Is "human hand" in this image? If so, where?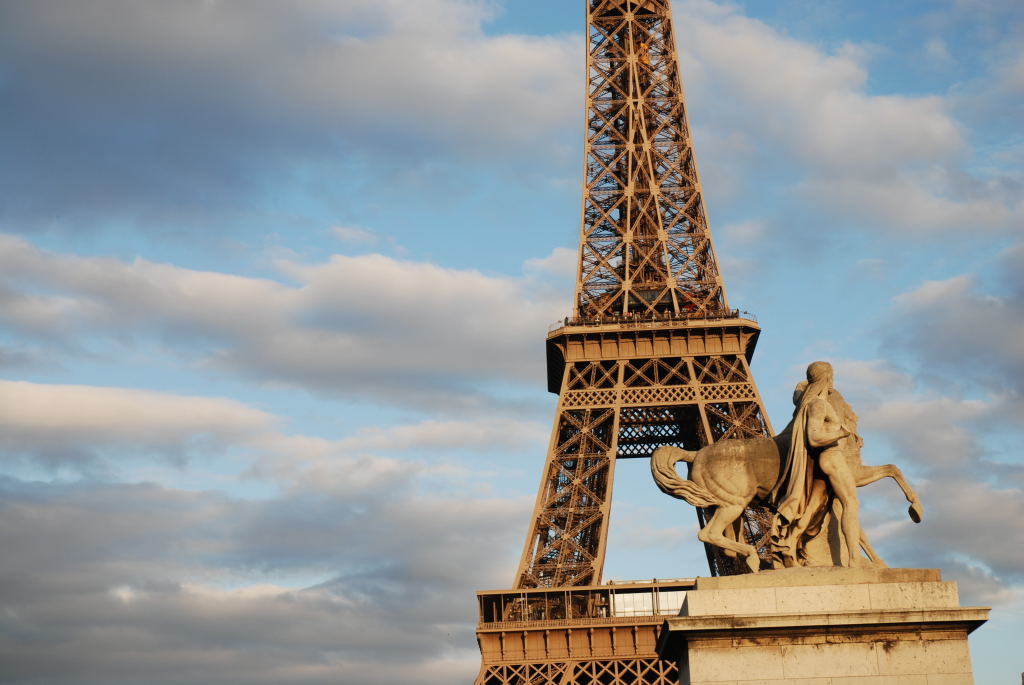
Yes, at rect(838, 423, 852, 437).
